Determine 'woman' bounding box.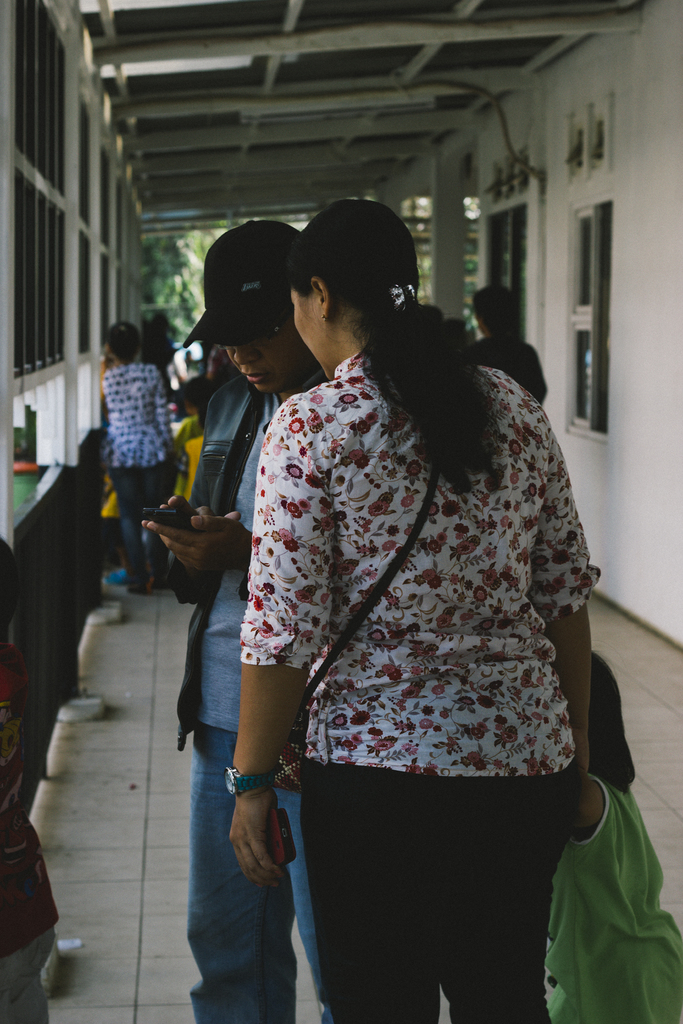
Determined: (x1=179, y1=187, x2=616, y2=1007).
